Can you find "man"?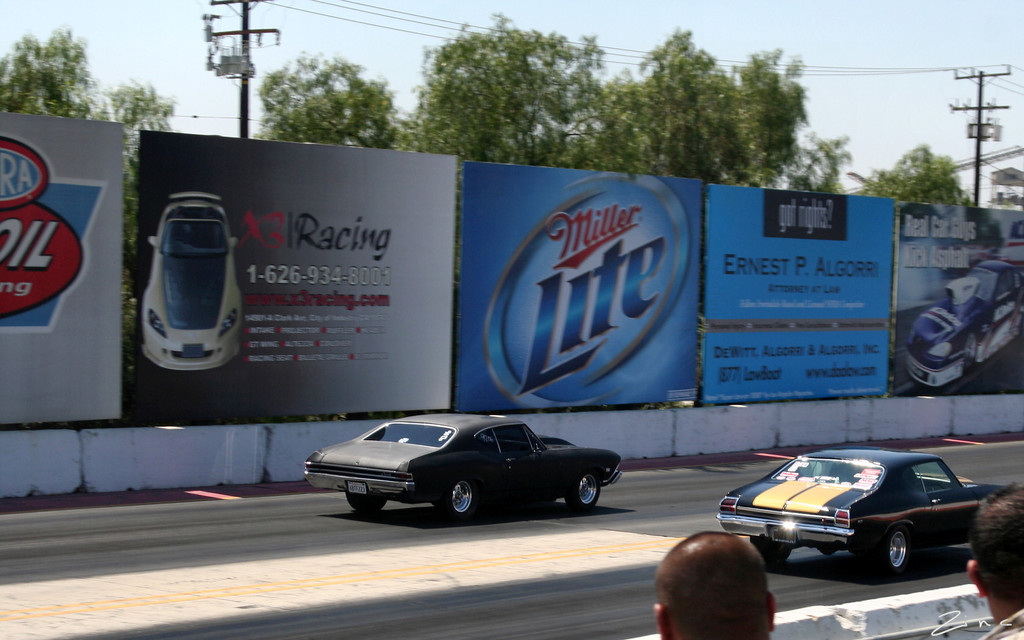
Yes, bounding box: 127,184,263,408.
